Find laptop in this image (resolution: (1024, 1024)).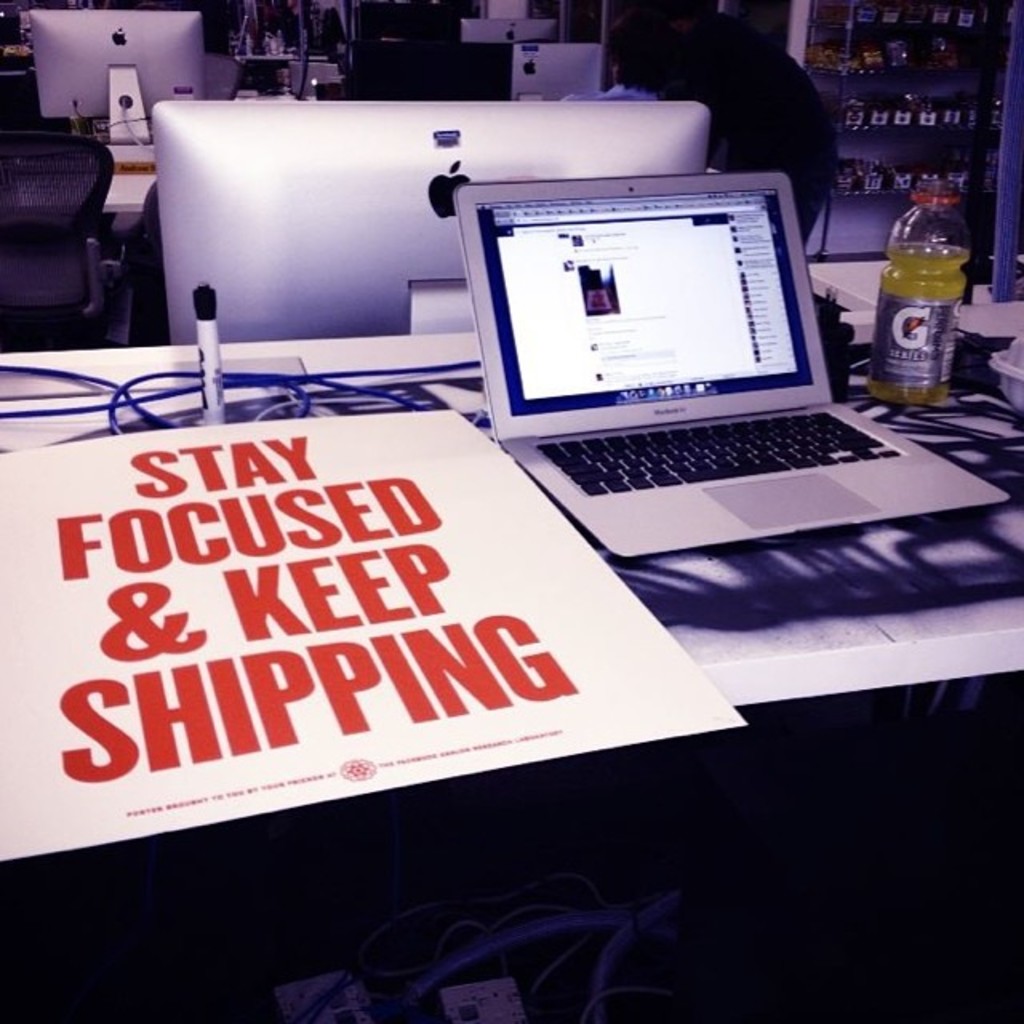
[446,150,952,573].
